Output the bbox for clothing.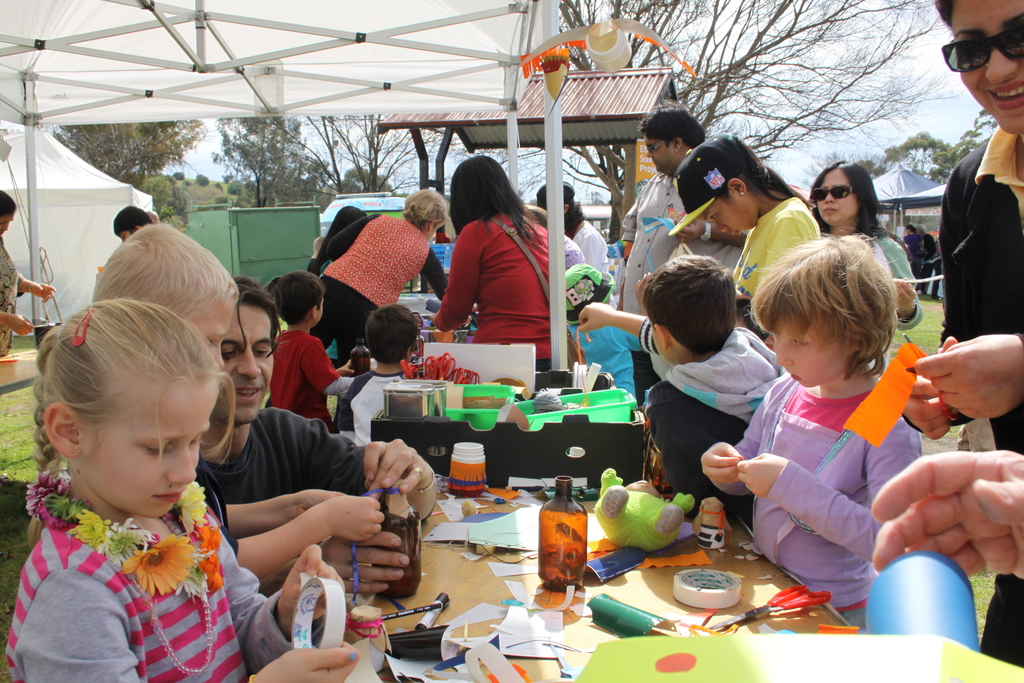
pyautogui.locateOnScreen(934, 128, 1023, 662).
